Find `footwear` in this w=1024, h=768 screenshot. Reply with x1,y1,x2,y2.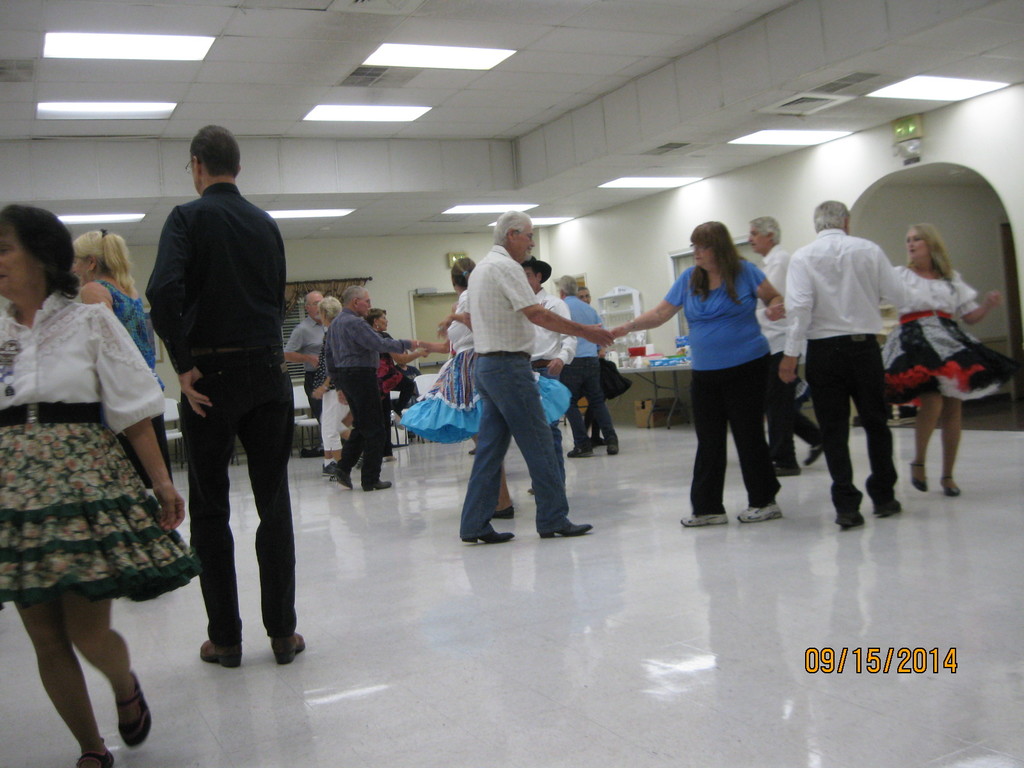
803,444,822,466.
